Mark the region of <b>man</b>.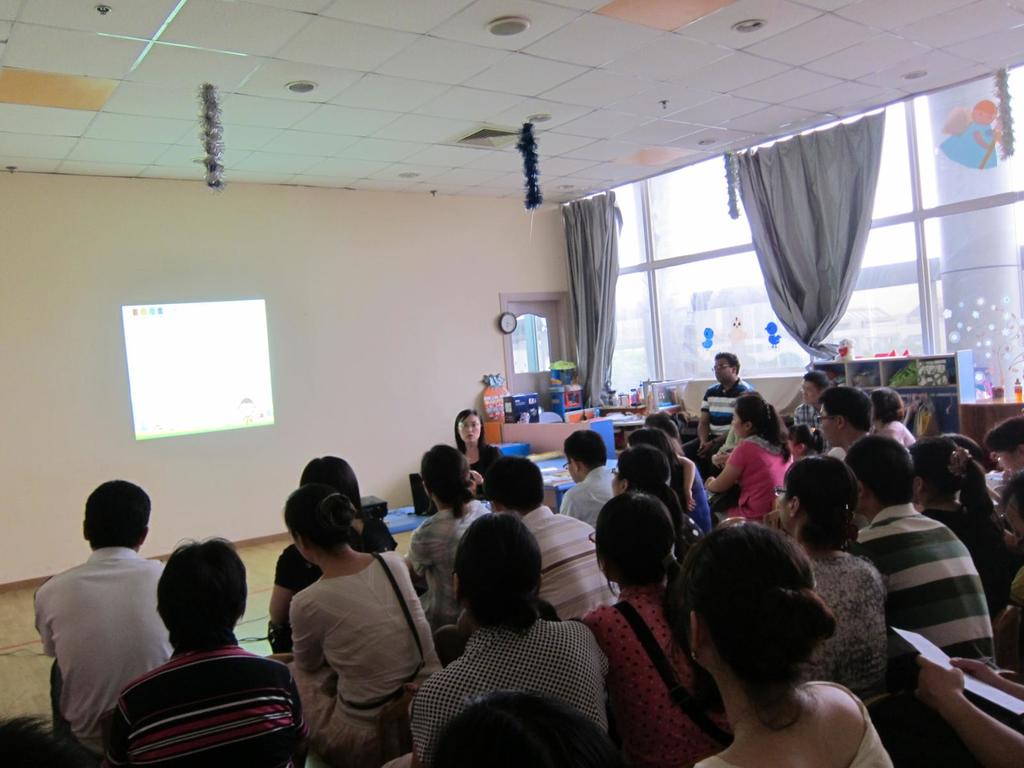
Region: [561, 429, 616, 531].
